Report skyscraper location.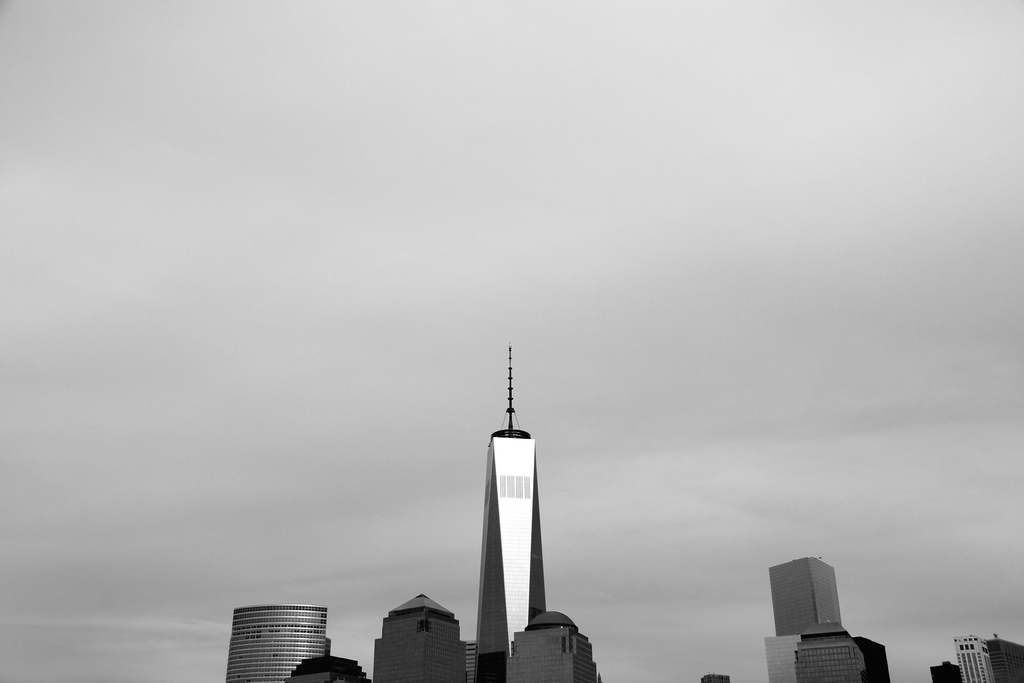
Report: {"left": 511, "top": 600, "right": 589, "bottom": 682}.
